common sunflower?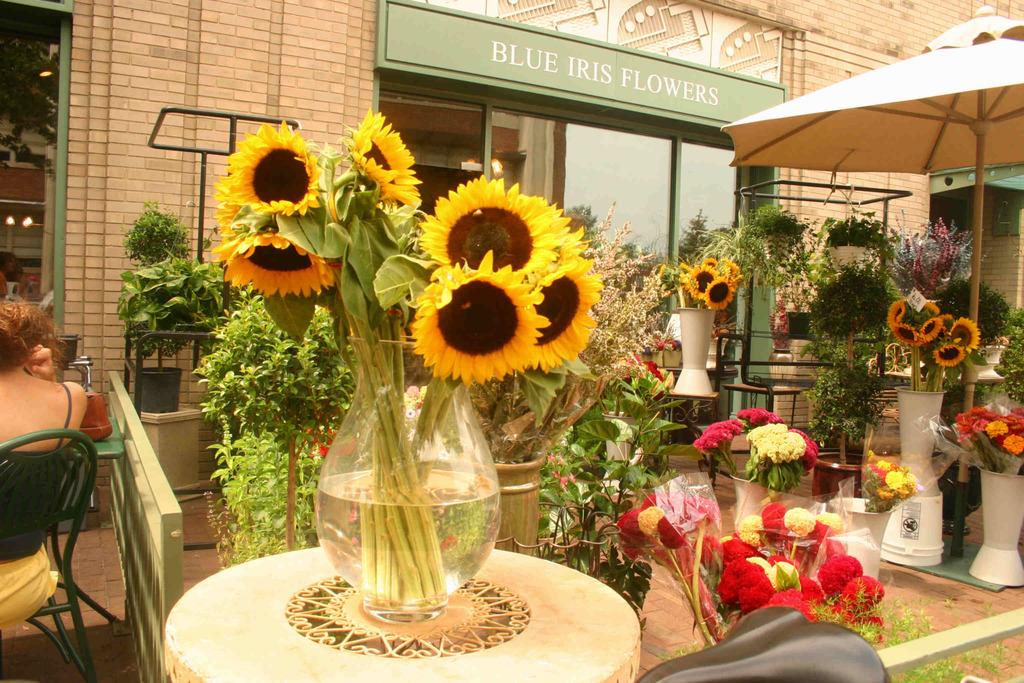
<box>880,293,910,323</box>
